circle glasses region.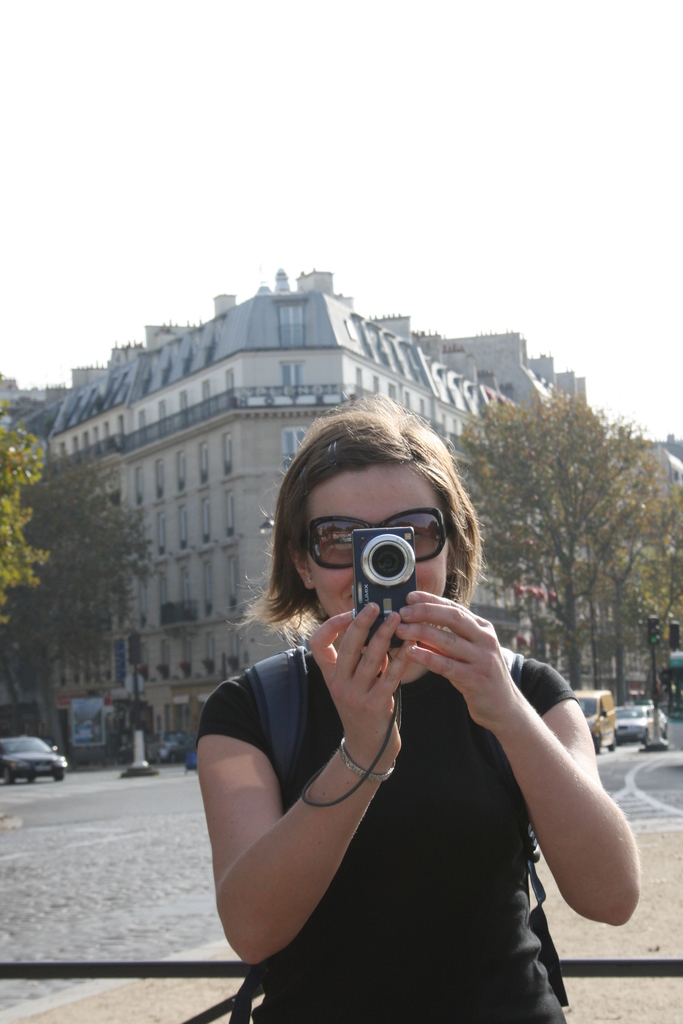
Region: {"x1": 299, "y1": 518, "x2": 457, "y2": 578}.
